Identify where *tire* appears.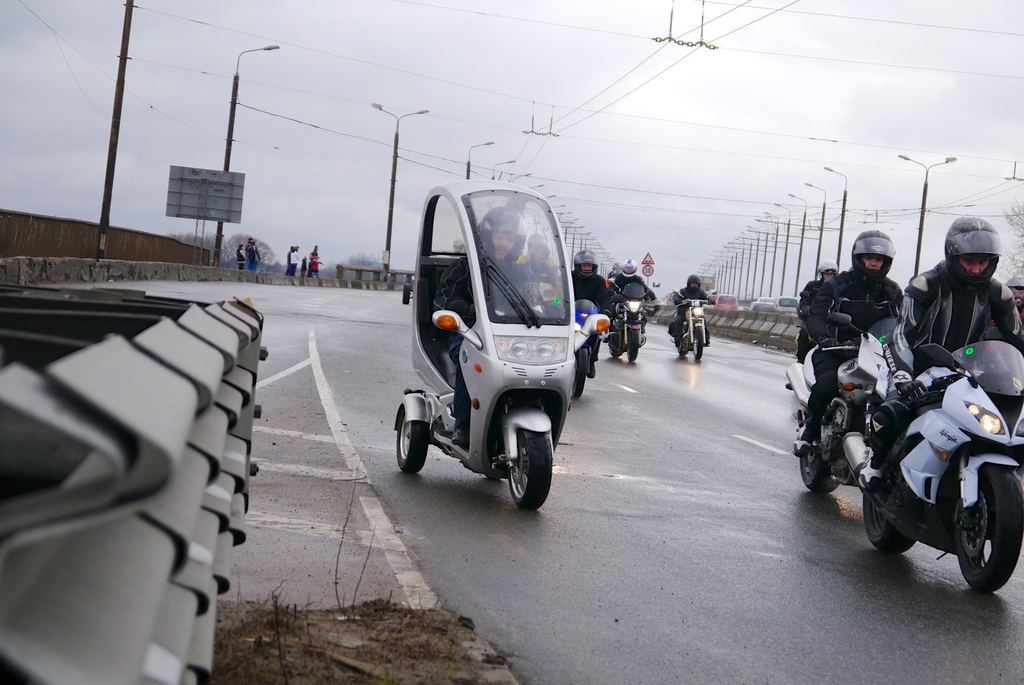
Appears at locate(572, 346, 592, 400).
